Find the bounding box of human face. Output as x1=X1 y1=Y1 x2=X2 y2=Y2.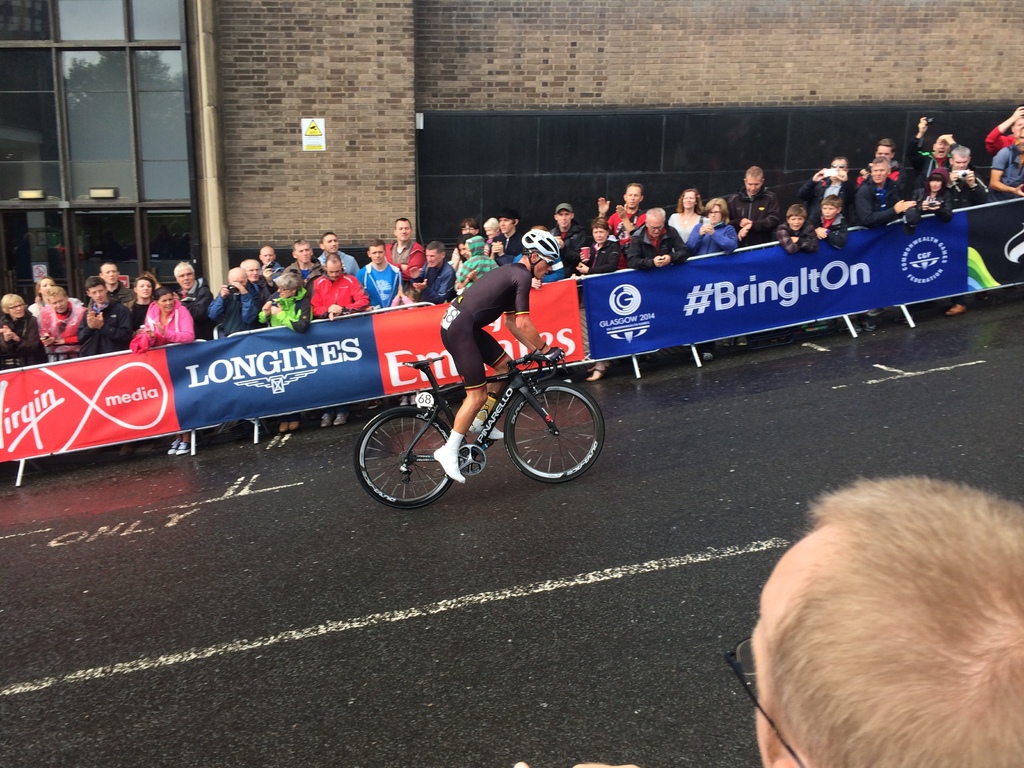
x1=181 y1=269 x2=194 y2=288.
